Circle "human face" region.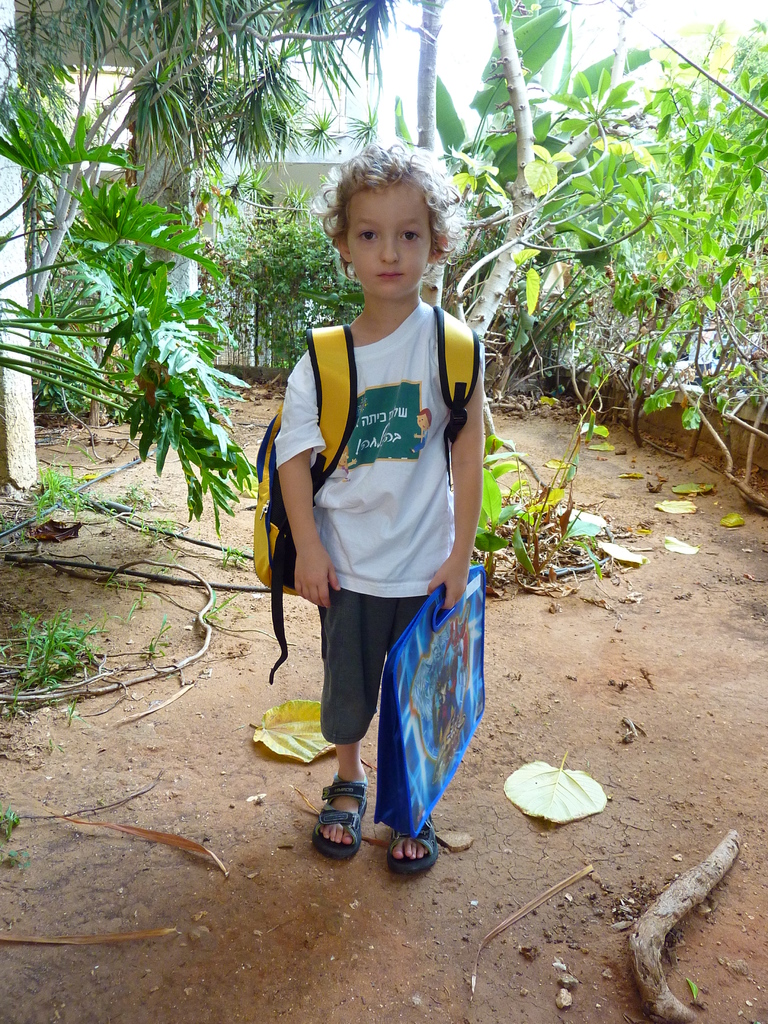
Region: BBox(346, 185, 431, 290).
